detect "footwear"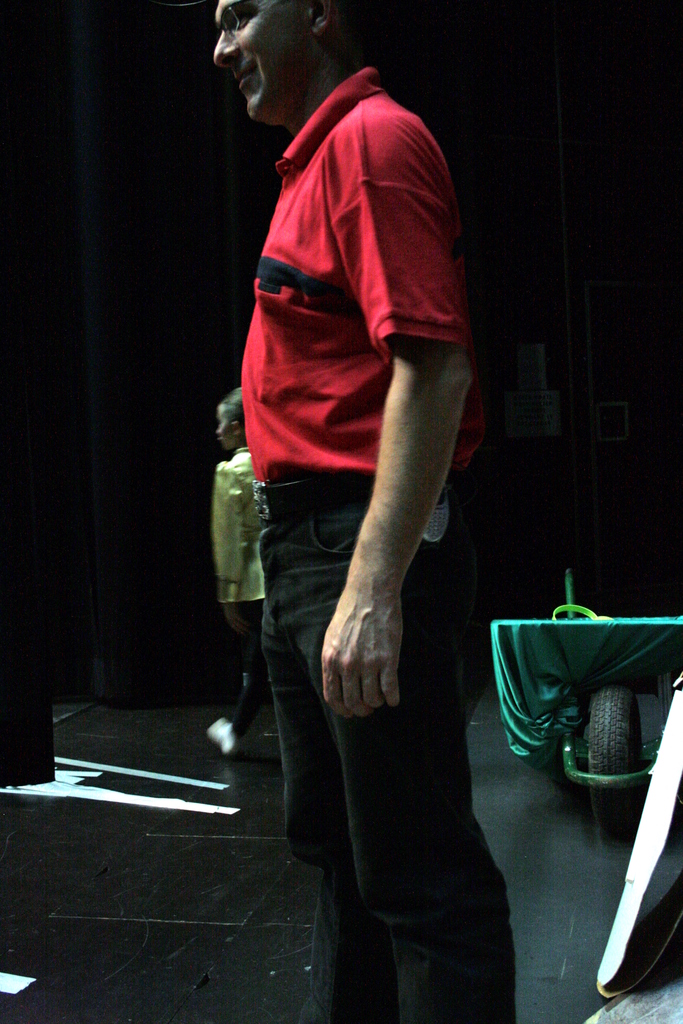
l=208, t=720, r=235, b=753
